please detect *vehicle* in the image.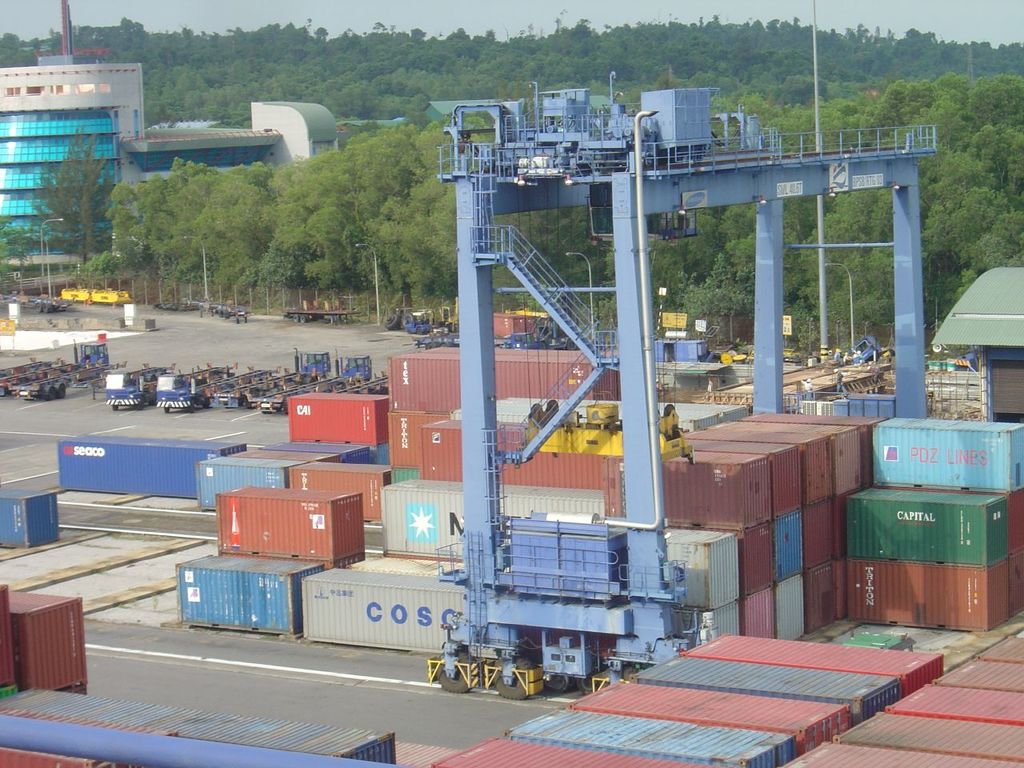
(58, 282, 90, 304).
